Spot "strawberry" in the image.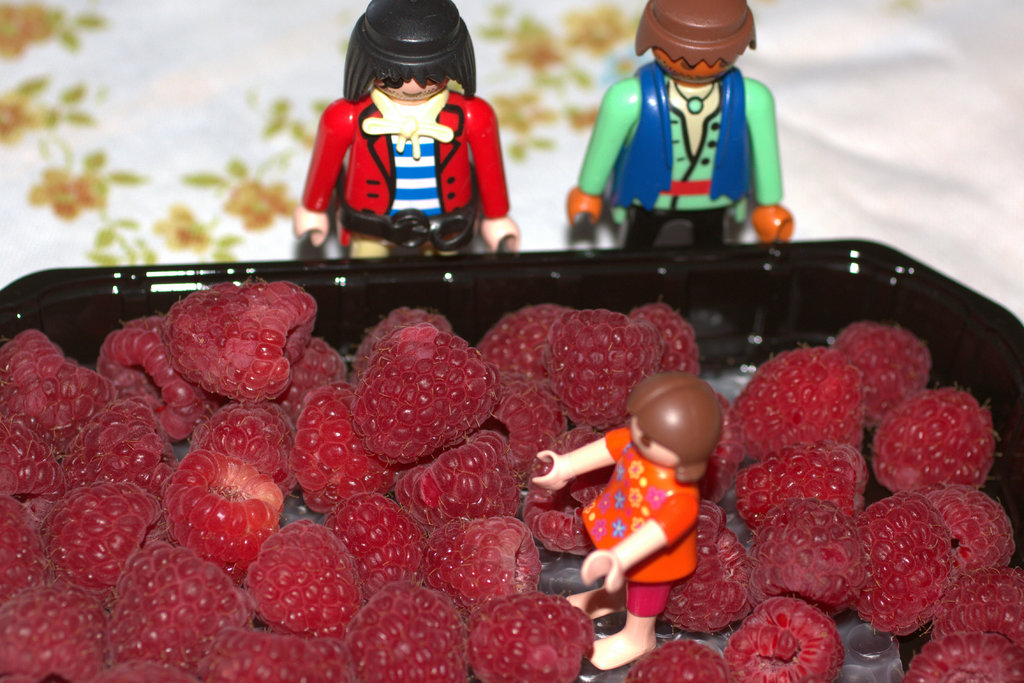
"strawberry" found at pyautogui.locateOnScreen(316, 479, 412, 583).
